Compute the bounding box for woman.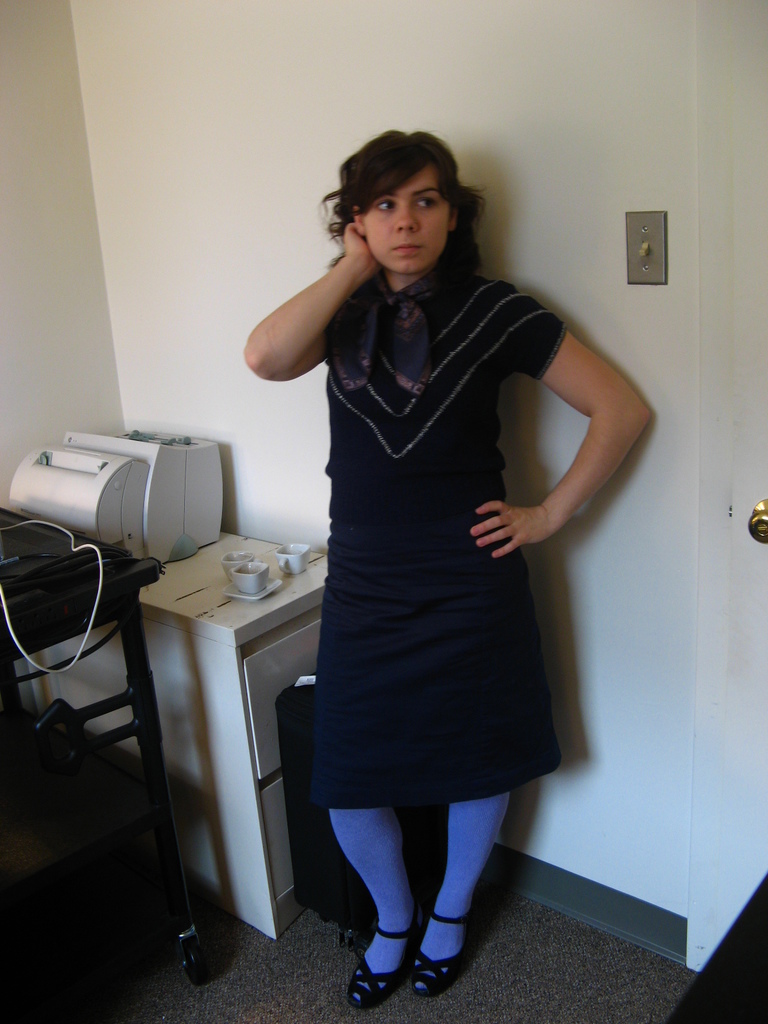
Rect(239, 115, 659, 1011).
